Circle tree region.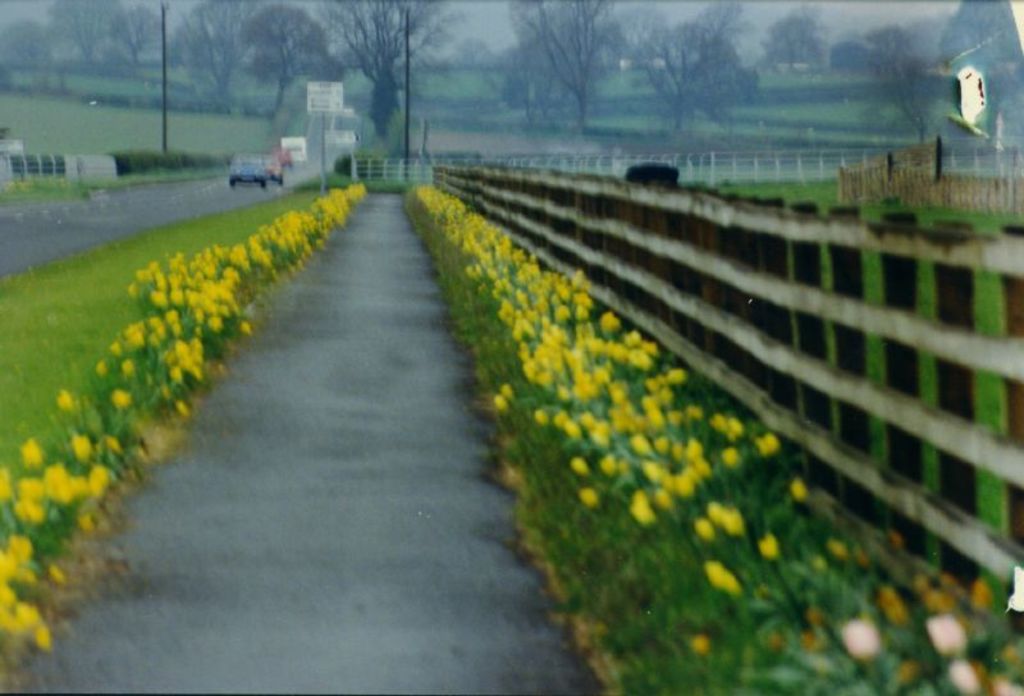
Region: (321, 12, 451, 154).
